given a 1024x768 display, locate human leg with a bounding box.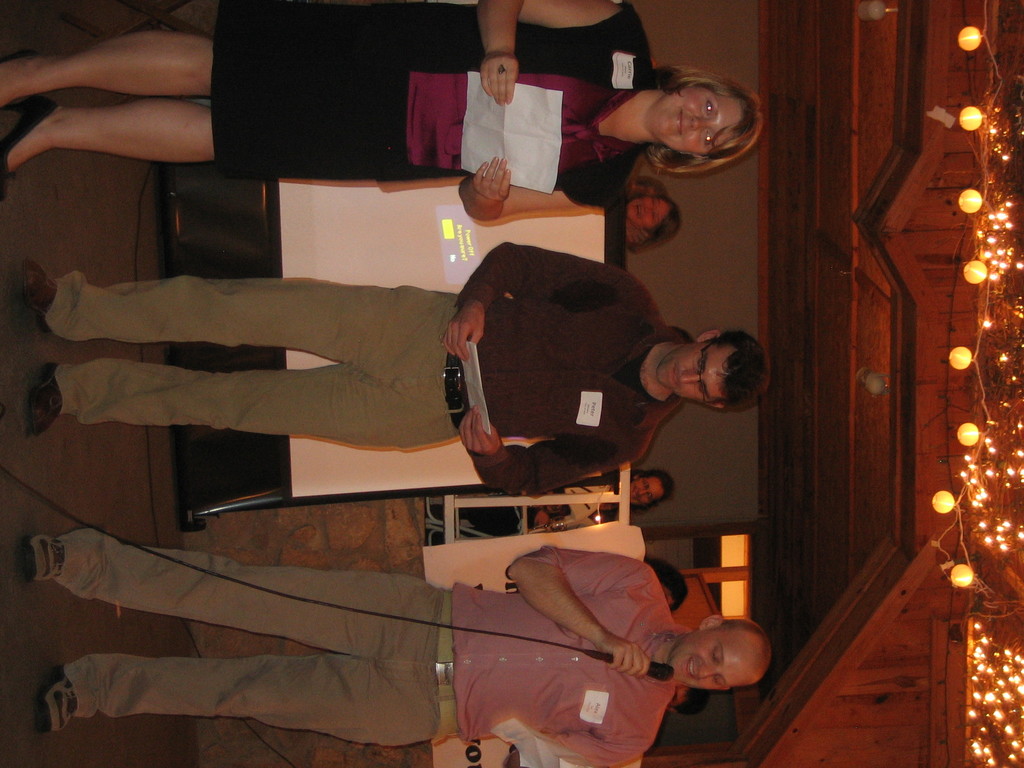
Located: x1=18 y1=367 x2=461 y2=452.
